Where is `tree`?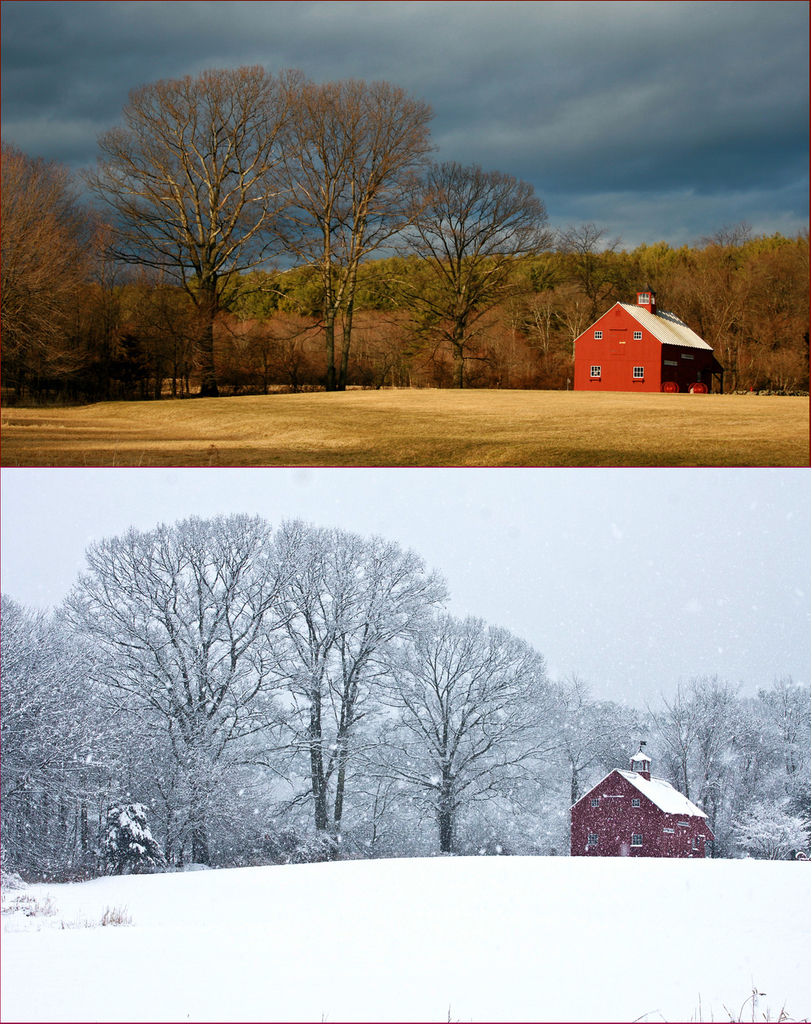
{"x1": 555, "y1": 679, "x2": 650, "y2": 820}.
